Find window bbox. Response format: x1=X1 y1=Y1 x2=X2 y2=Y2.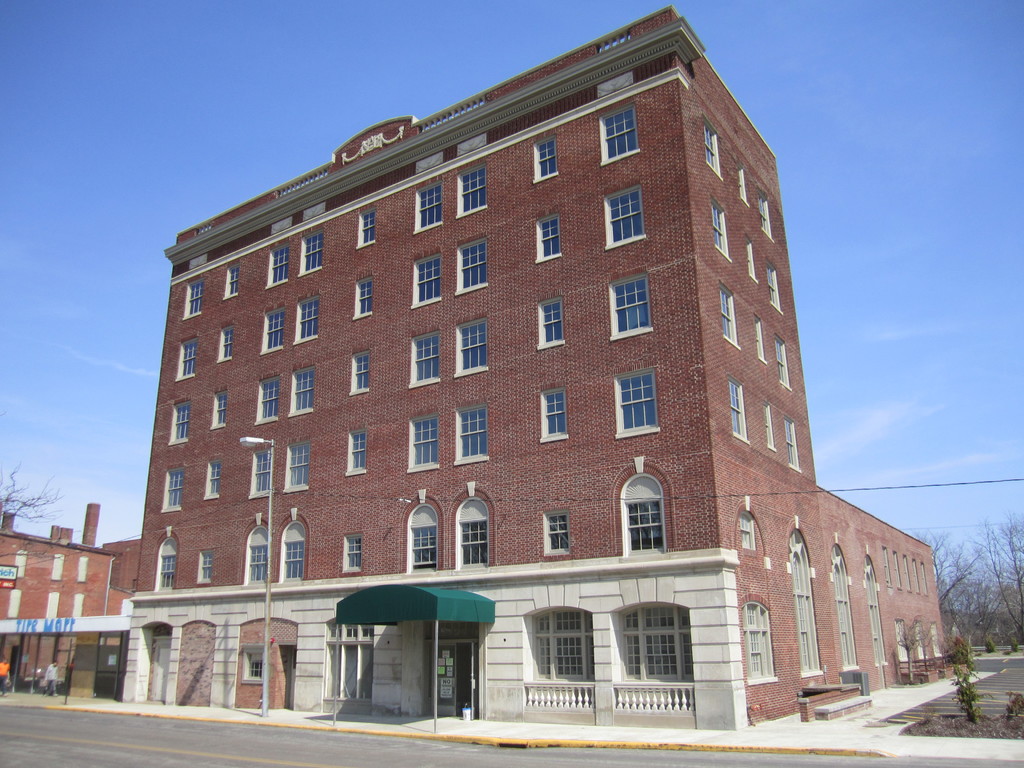
x1=259 y1=376 x2=276 y2=413.
